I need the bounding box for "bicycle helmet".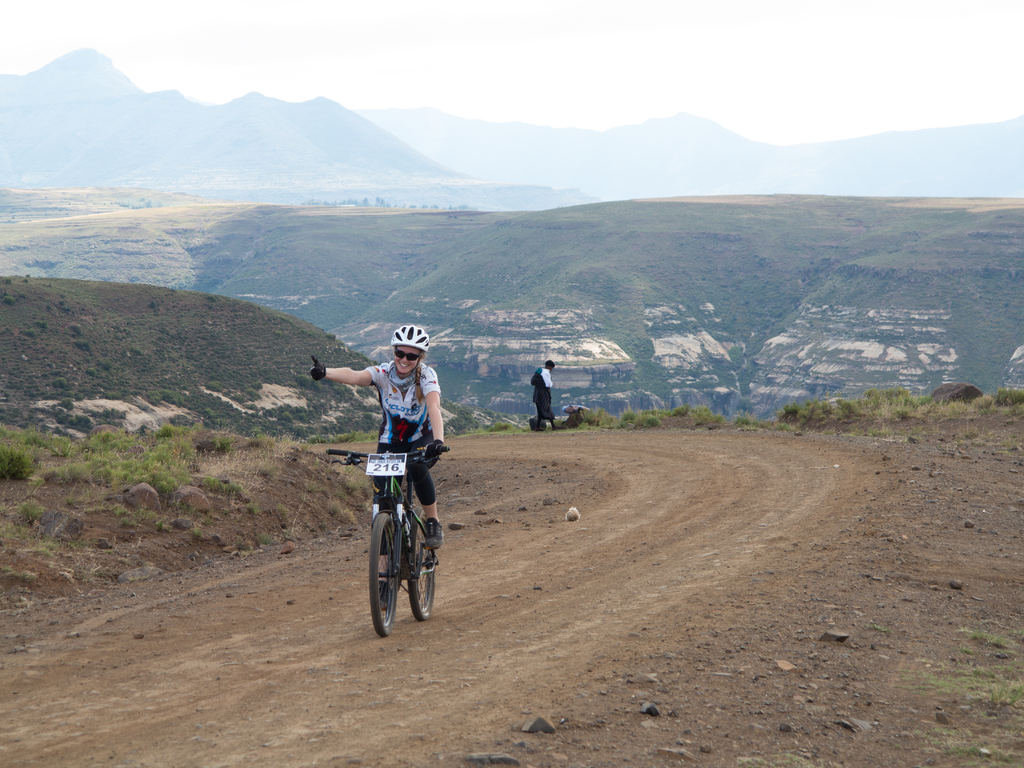
Here it is: left=388, top=327, right=427, bottom=349.
